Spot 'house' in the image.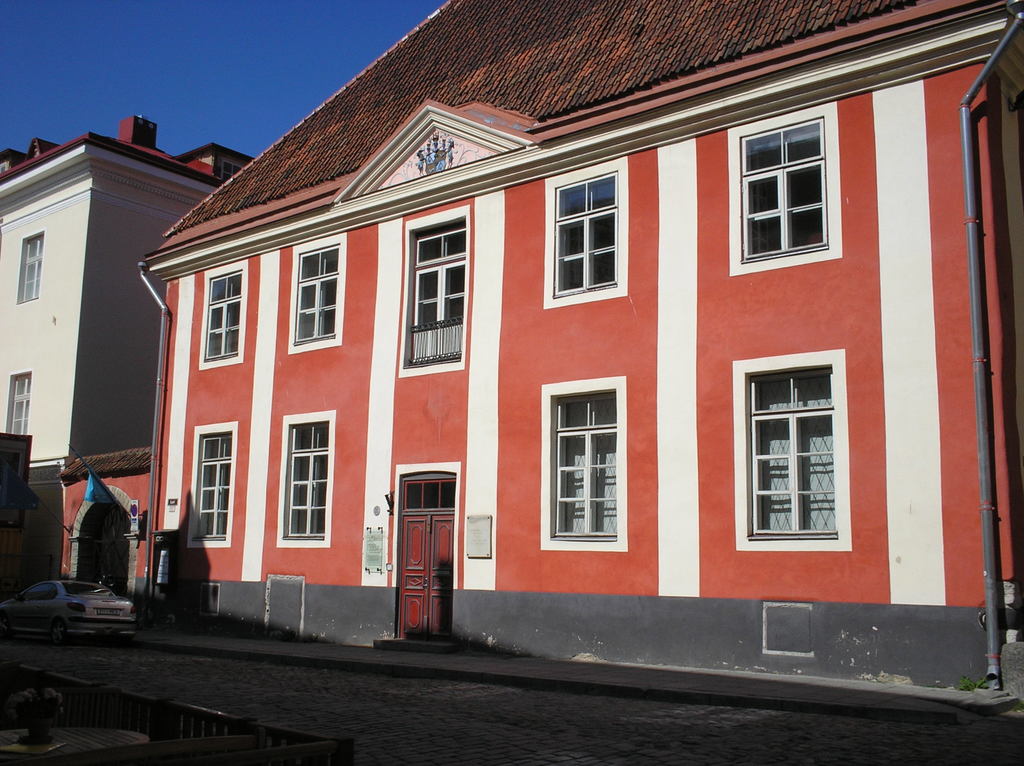
'house' found at (134,0,1023,722).
